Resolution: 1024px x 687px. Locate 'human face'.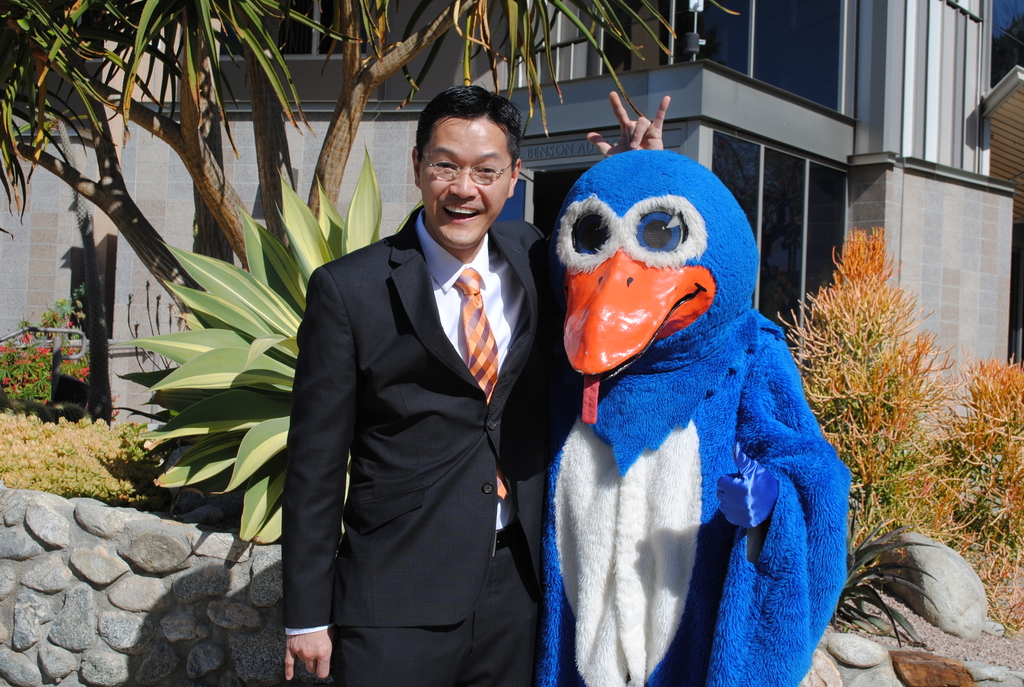
BBox(418, 111, 514, 252).
